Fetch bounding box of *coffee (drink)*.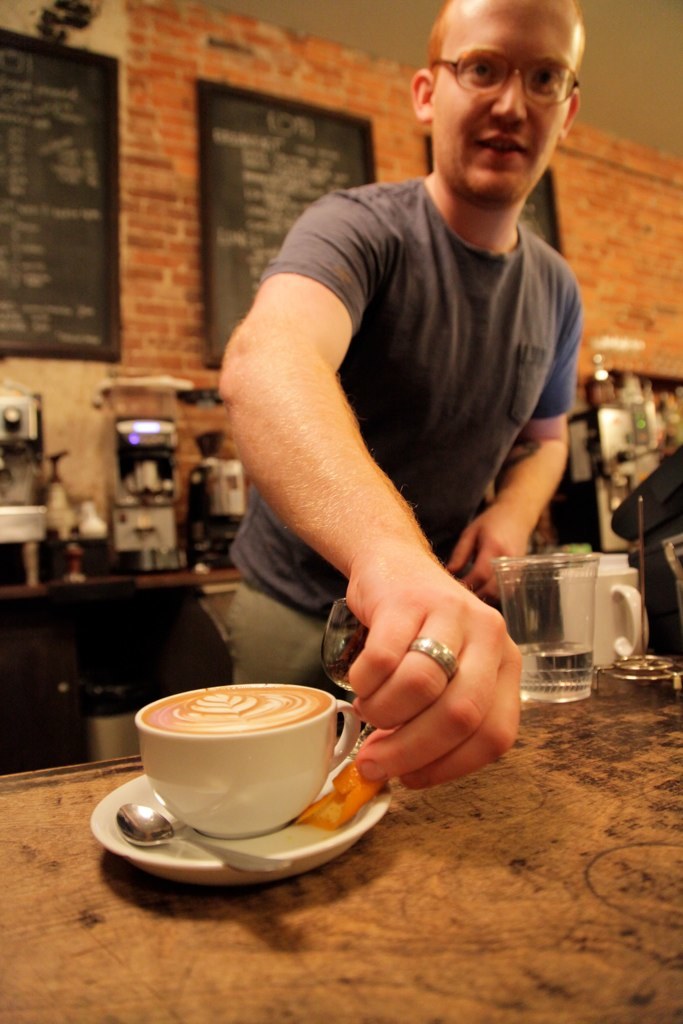
Bbox: [125, 684, 369, 837].
